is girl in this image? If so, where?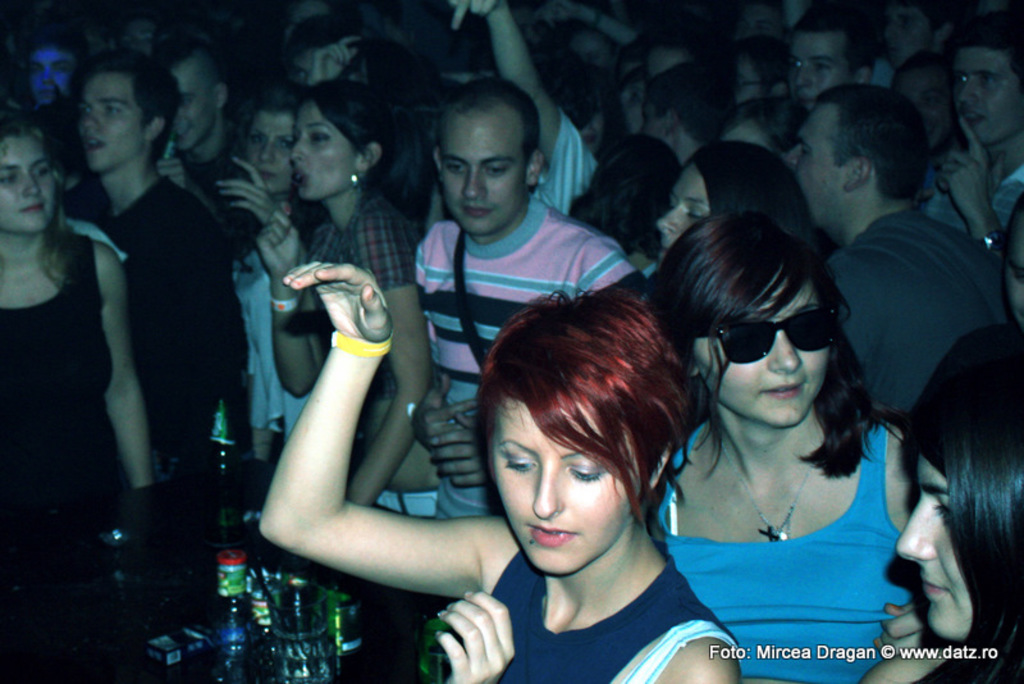
Yes, at <region>0, 113, 154, 683</region>.
